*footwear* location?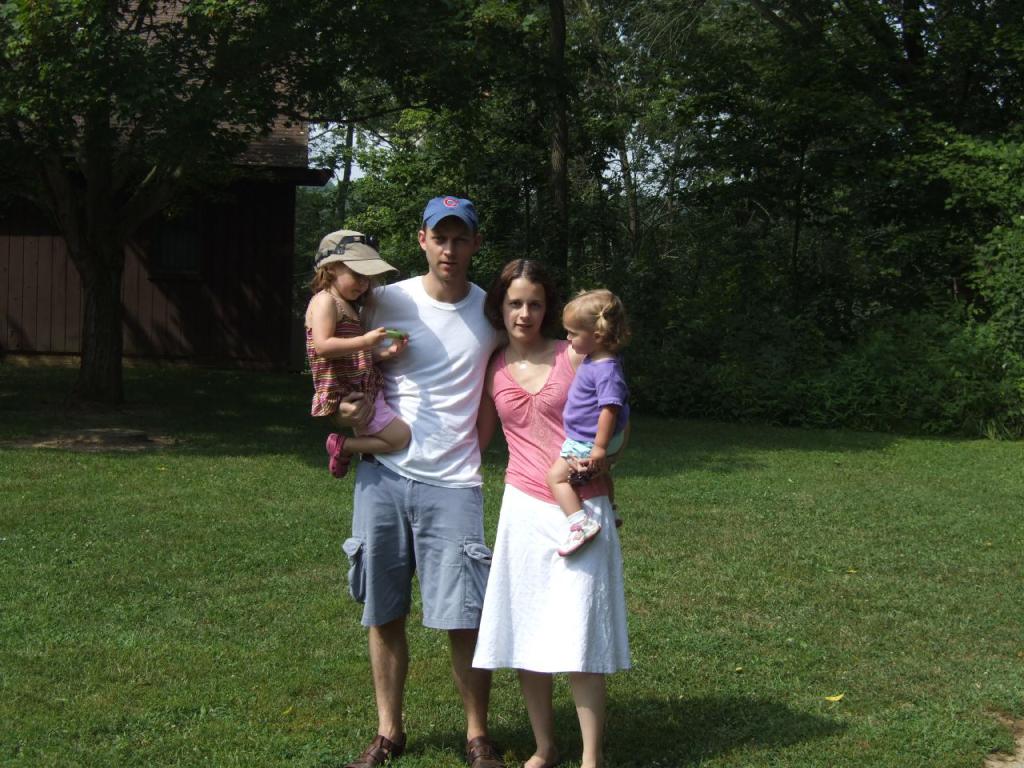
{"left": 356, "top": 736, "right": 403, "bottom": 767}
